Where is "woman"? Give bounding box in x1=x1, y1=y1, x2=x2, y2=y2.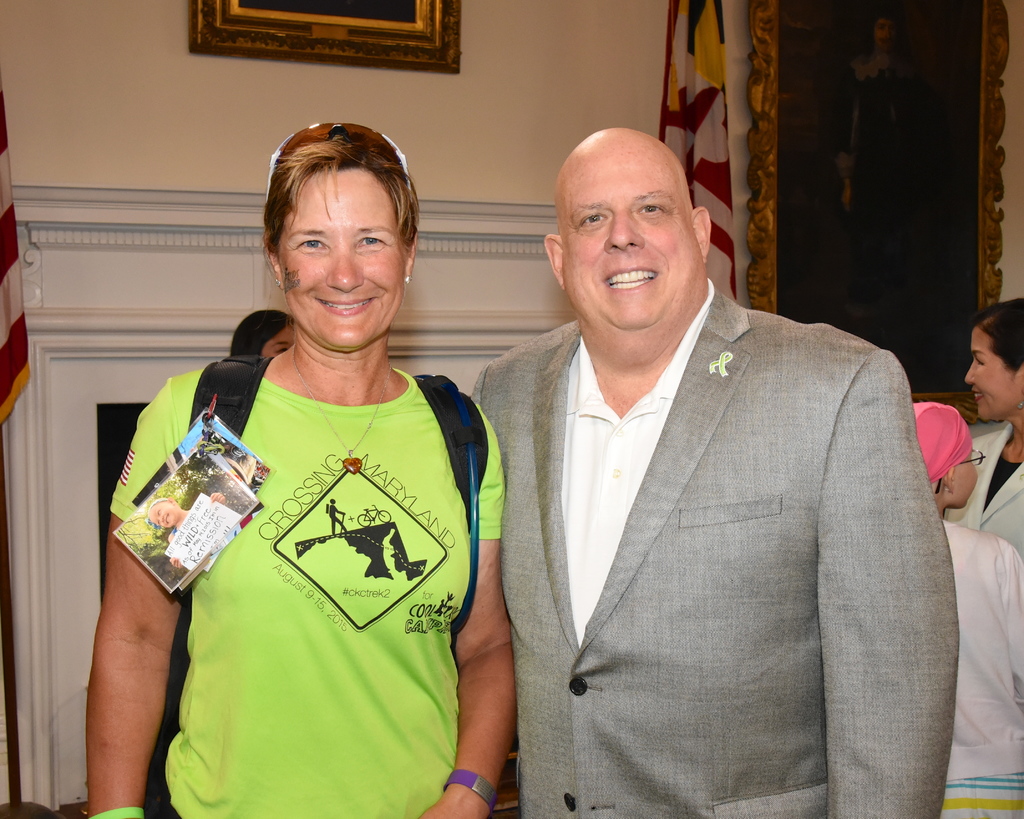
x1=73, y1=121, x2=503, y2=818.
